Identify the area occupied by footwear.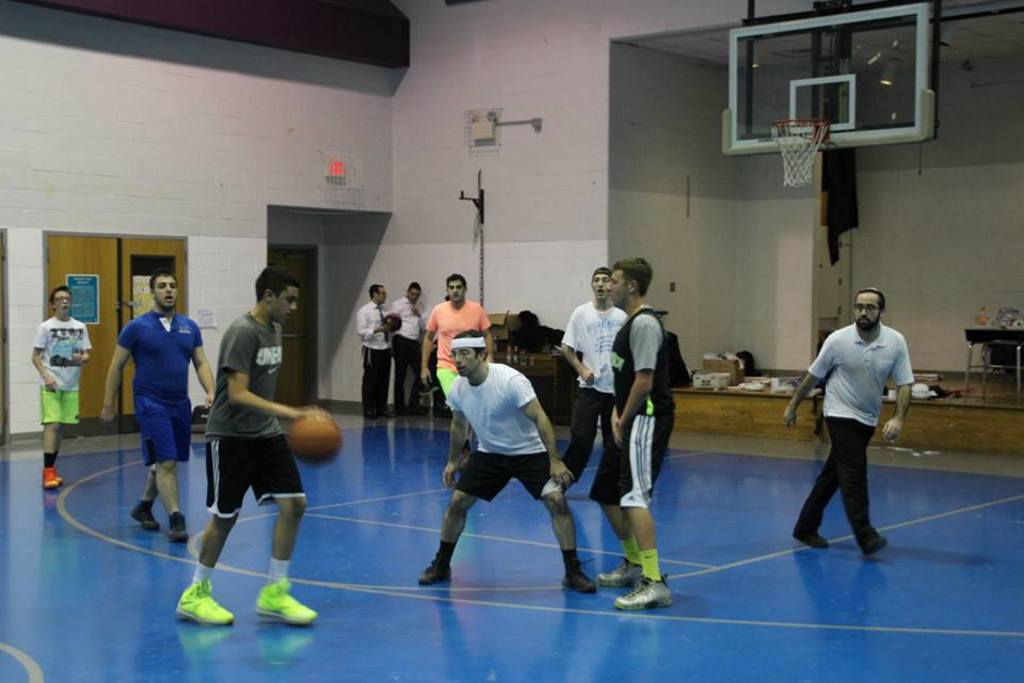
Area: {"x1": 256, "y1": 577, "x2": 316, "y2": 630}.
